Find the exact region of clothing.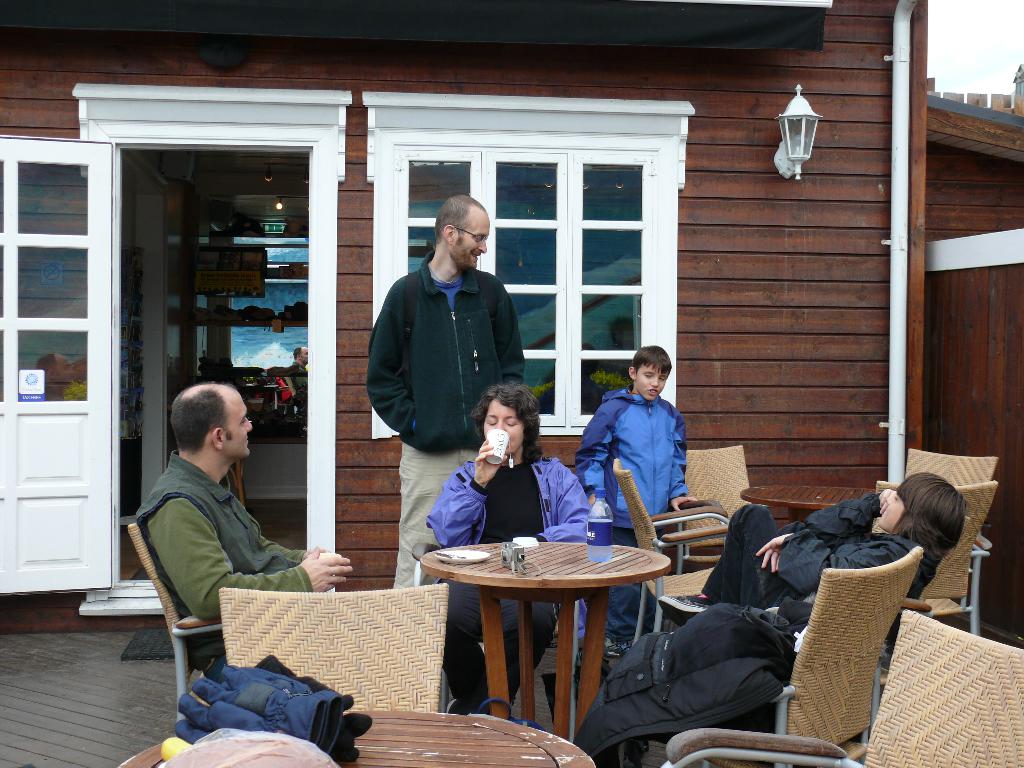
Exact region: {"left": 583, "top": 393, "right": 691, "bottom": 648}.
